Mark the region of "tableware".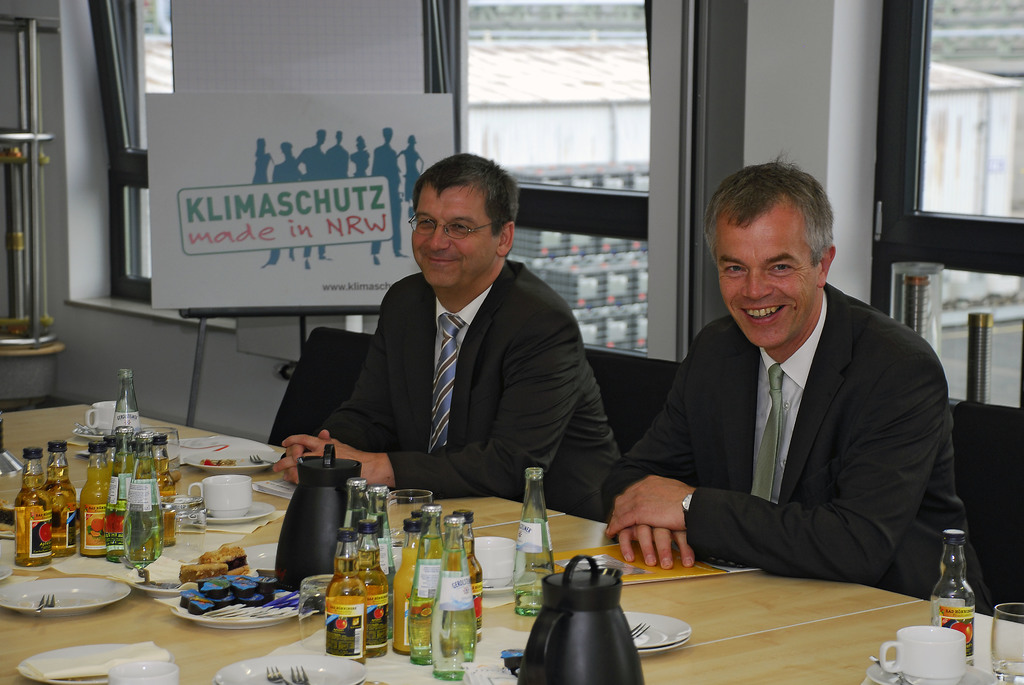
Region: 264 661 284 684.
